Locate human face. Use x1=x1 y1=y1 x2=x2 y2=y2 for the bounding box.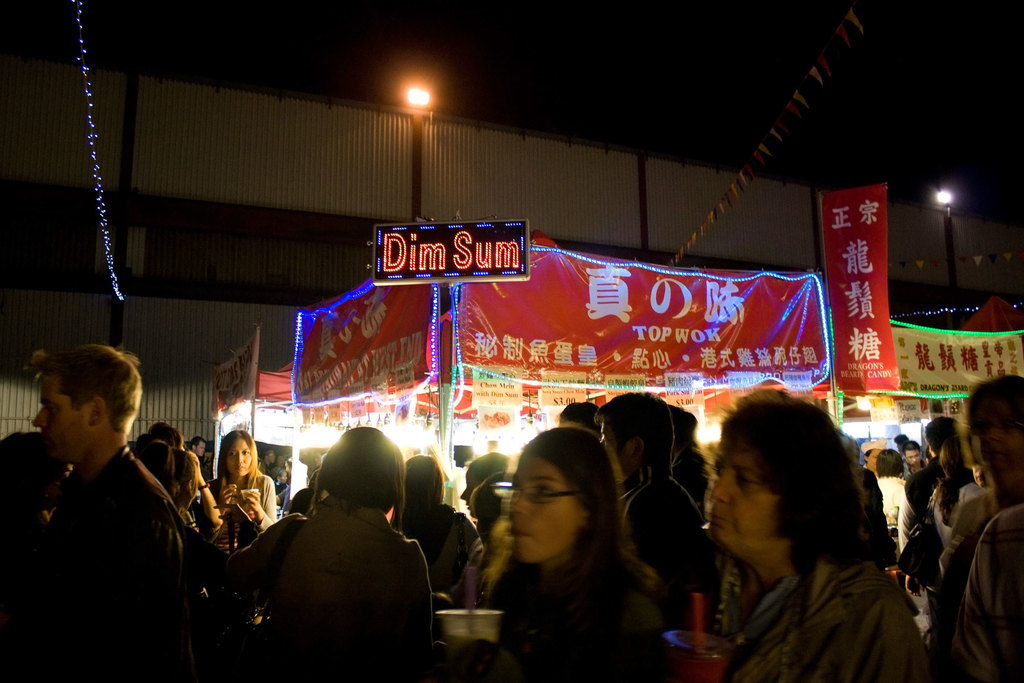
x1=976 y1=400 x2=1023 y2=470.
